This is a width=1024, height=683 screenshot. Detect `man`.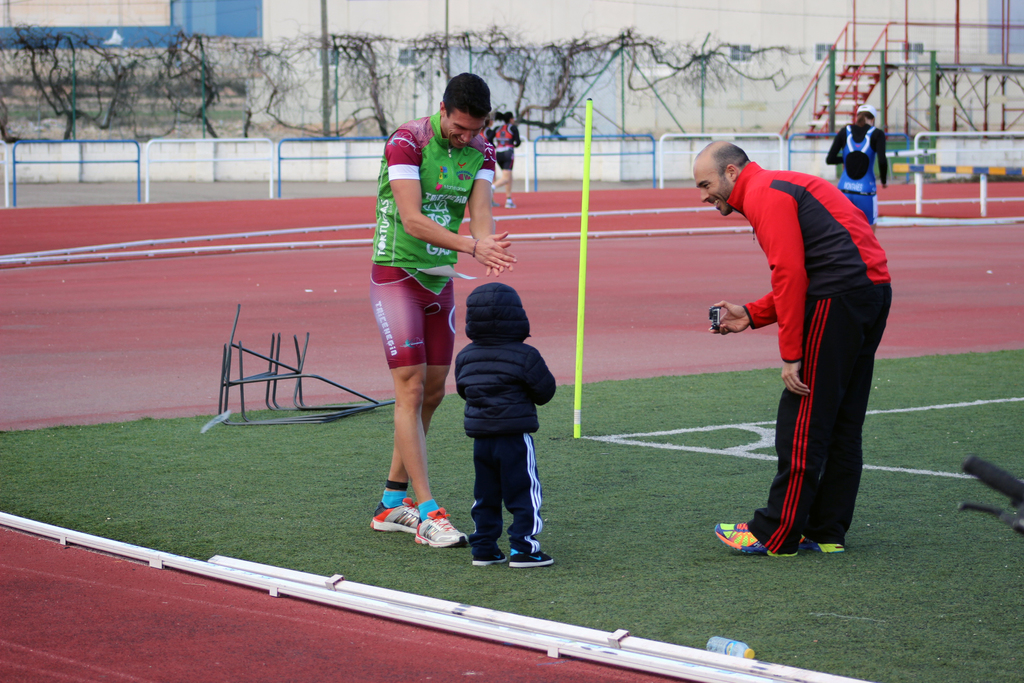
bbox=[689, 122, 899, 544].
